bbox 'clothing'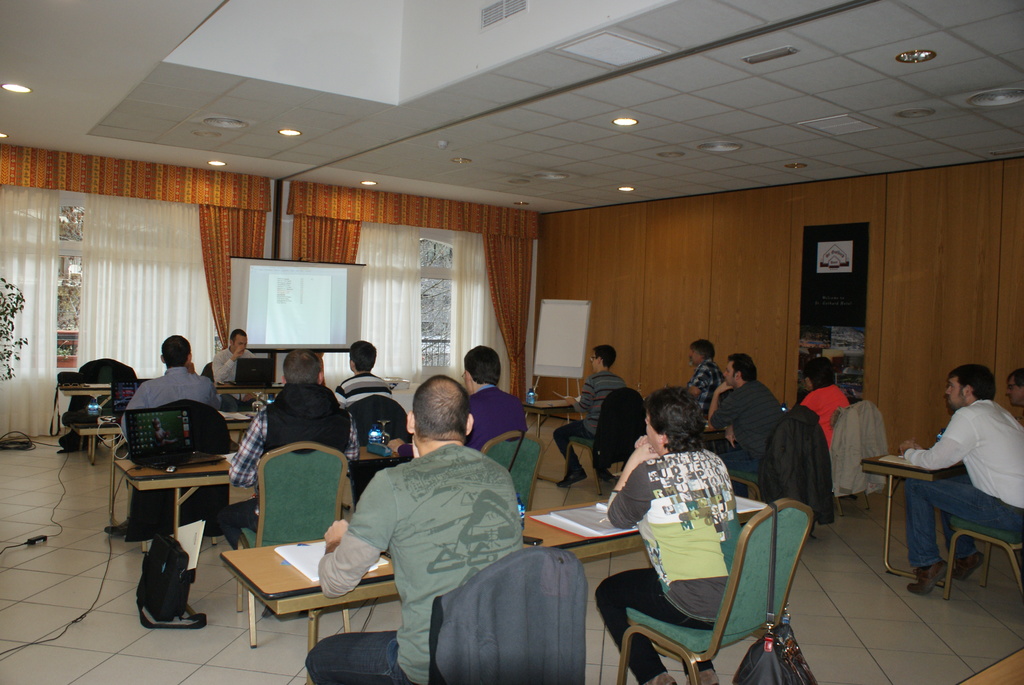
(x1=120, y1=363, x2=222, y2=430)
